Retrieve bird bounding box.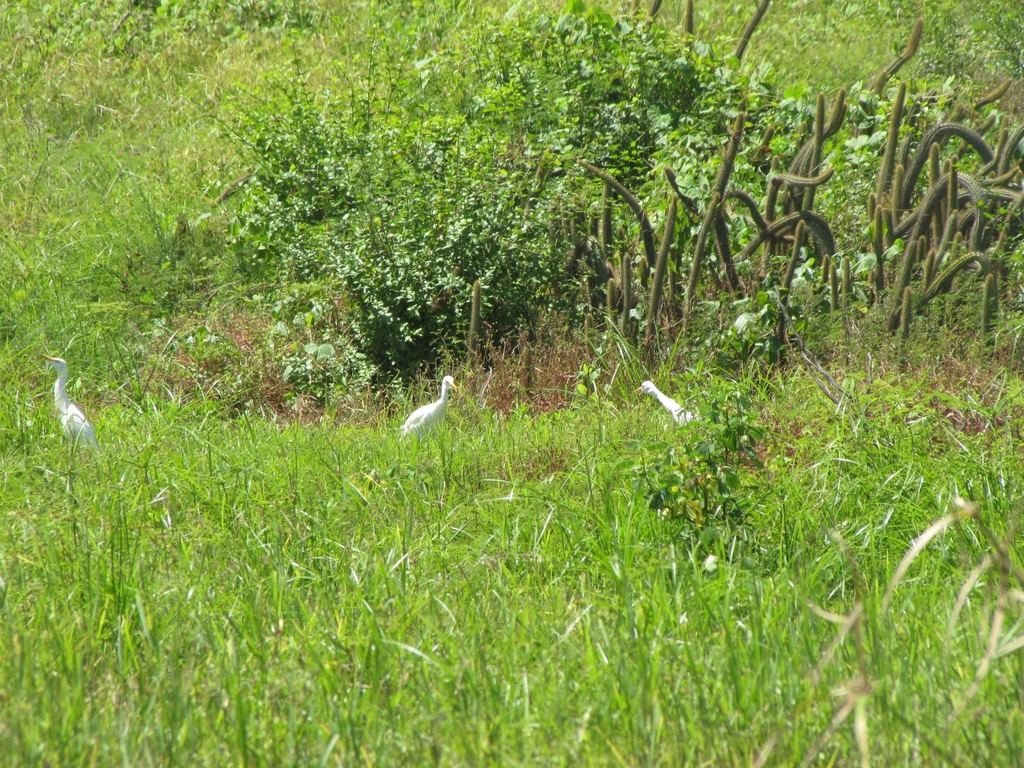
Bounding box: (x1=631, y1=381, x2=712, y2=426).
